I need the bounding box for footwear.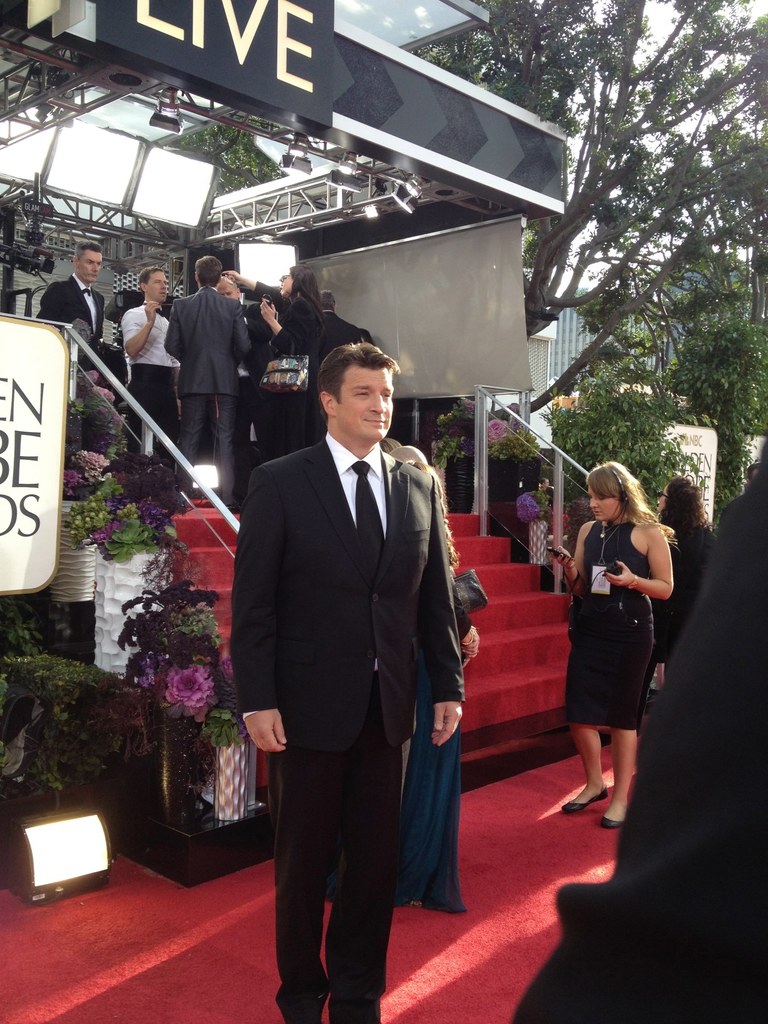
Here it is: [left=595, top=817, right=623, bottom=832].
